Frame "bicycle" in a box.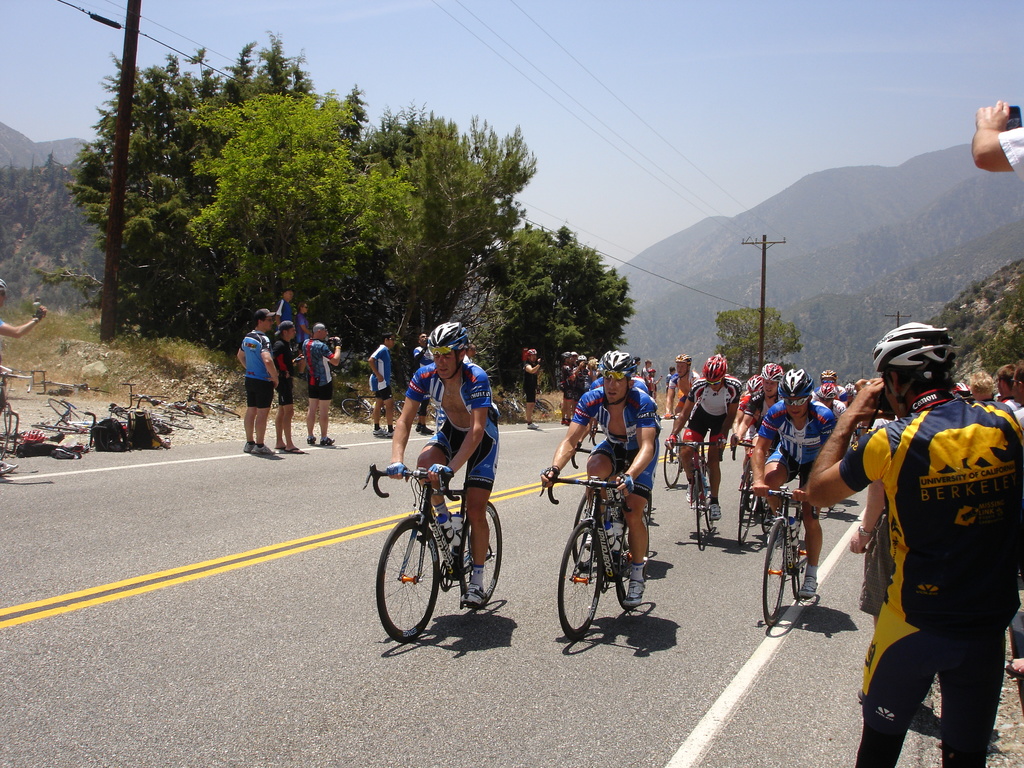
497:390:557:420.
